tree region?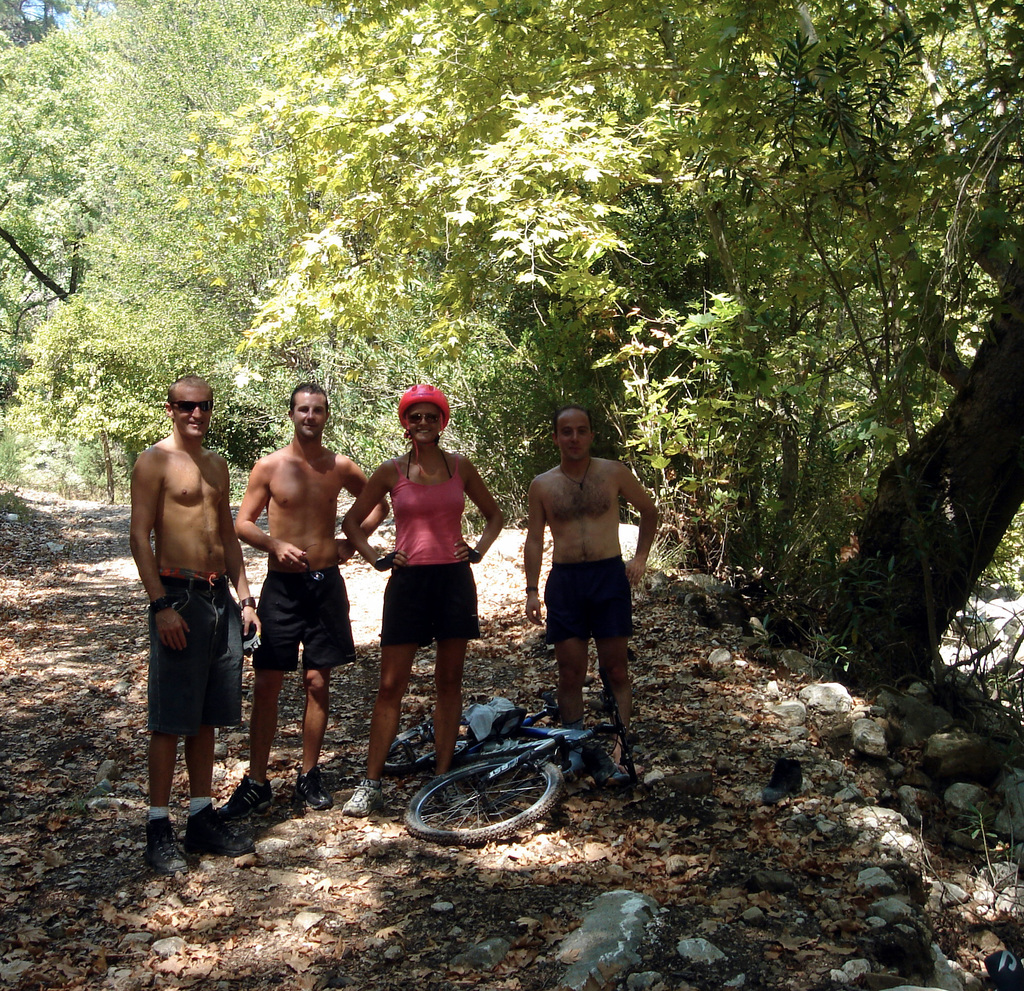
{"x1": 0, "y1": 0, "x2": 286, "y2": 524}
